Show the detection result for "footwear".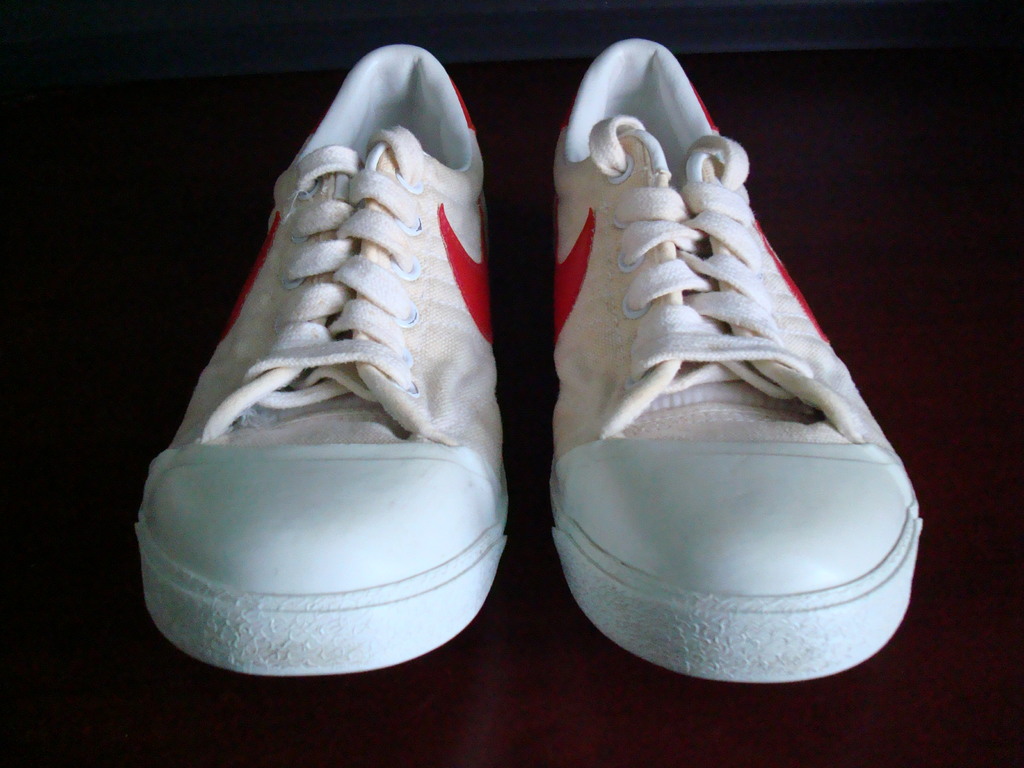
crop(137, 42, 511, 678).
